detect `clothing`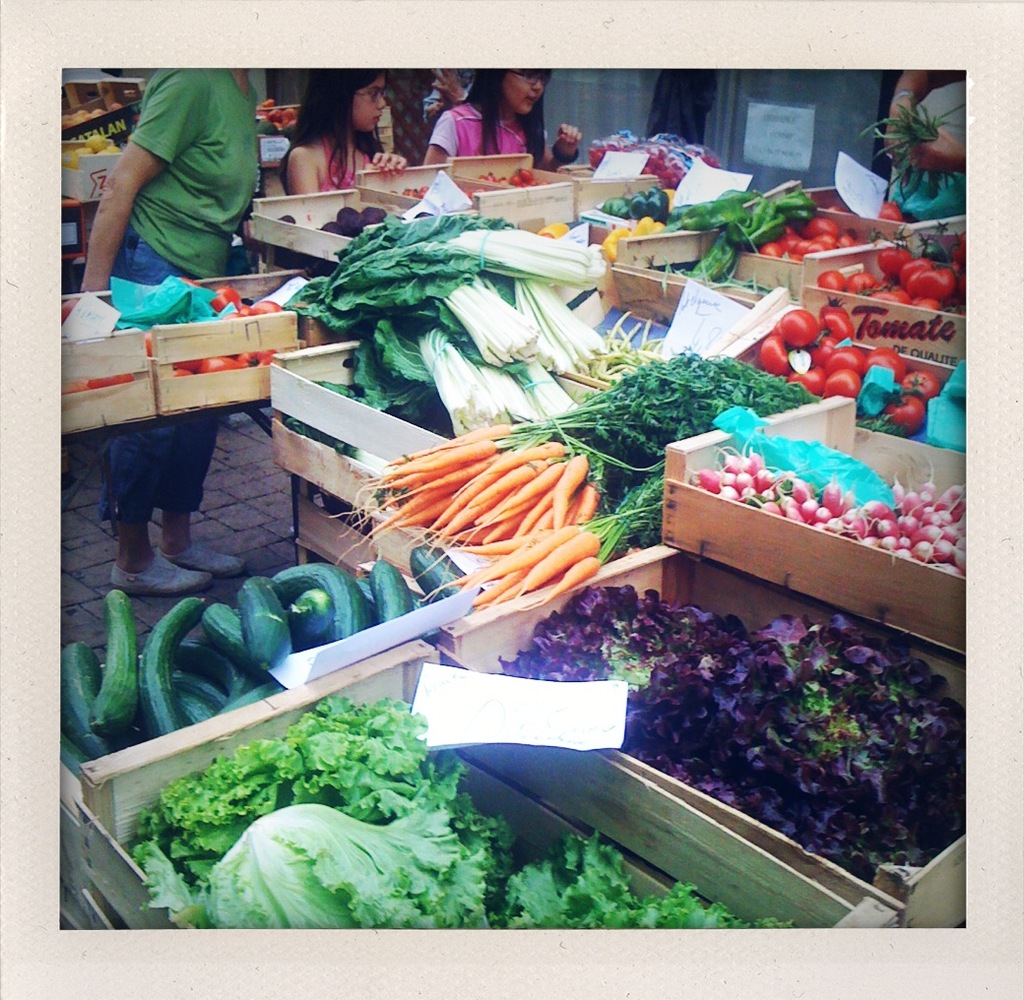
left=80, top=109, right=266, bottom=264
